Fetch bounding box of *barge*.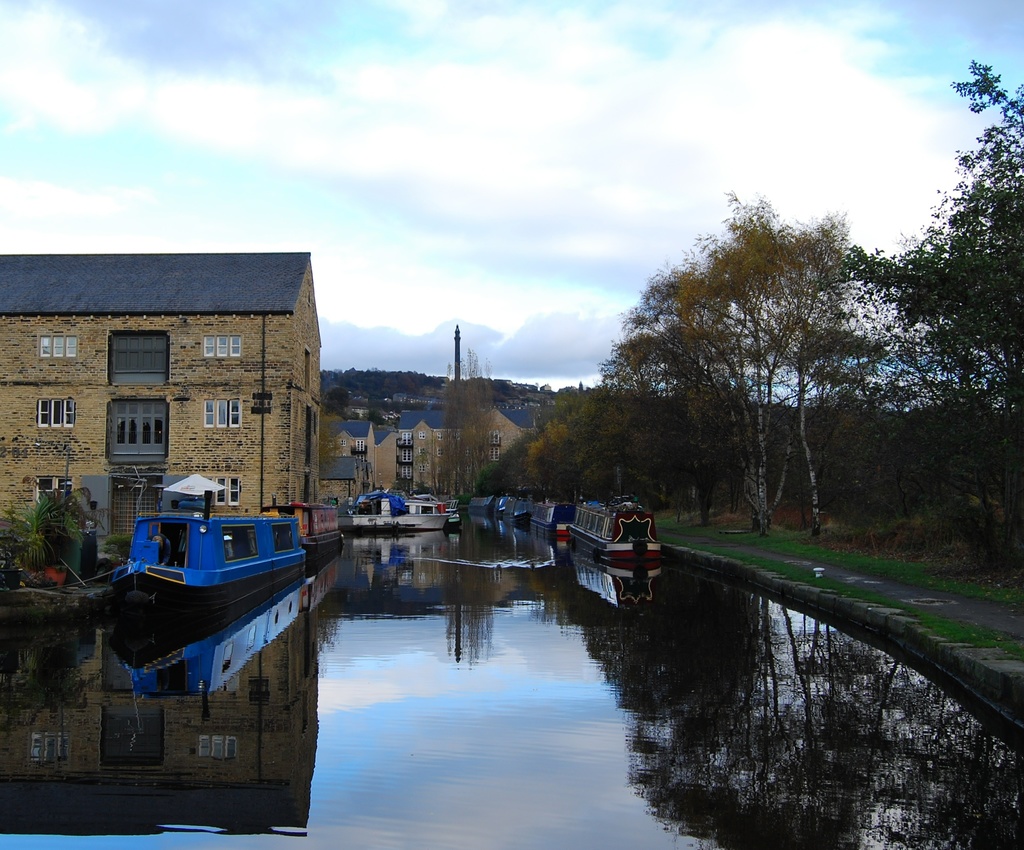
Bbox: [left=112, top=490, right=306, bottom=615].
